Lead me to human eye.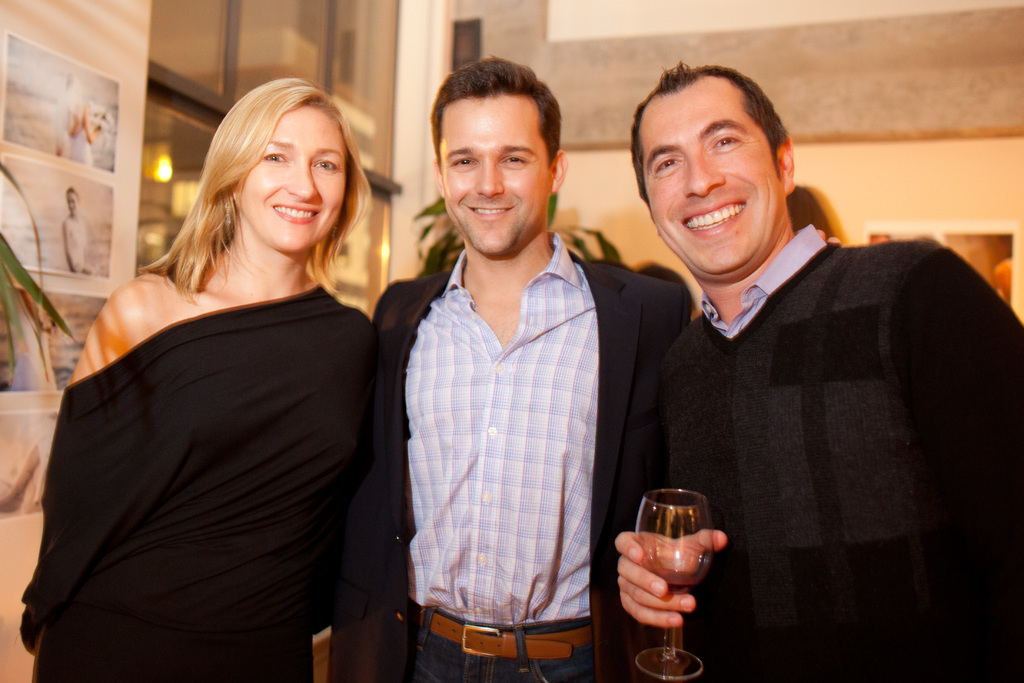
Lead to l=312, t=157, r=337, b=172.
